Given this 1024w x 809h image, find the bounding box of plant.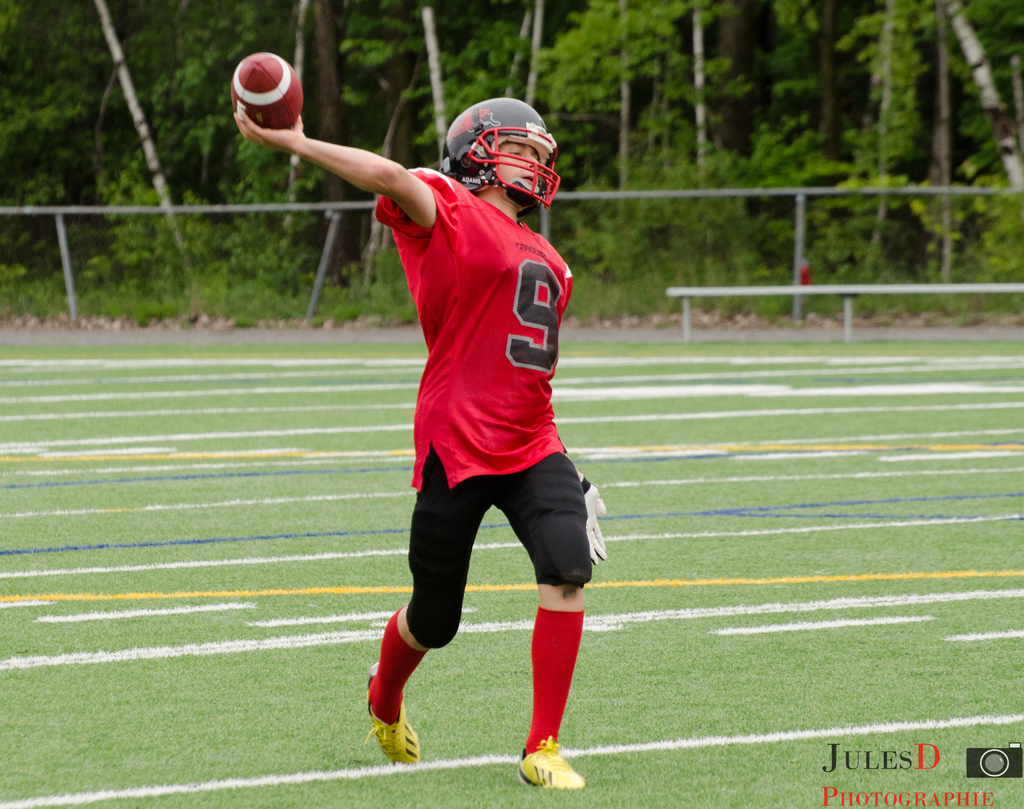
locate(806, 0, 931, 183).
